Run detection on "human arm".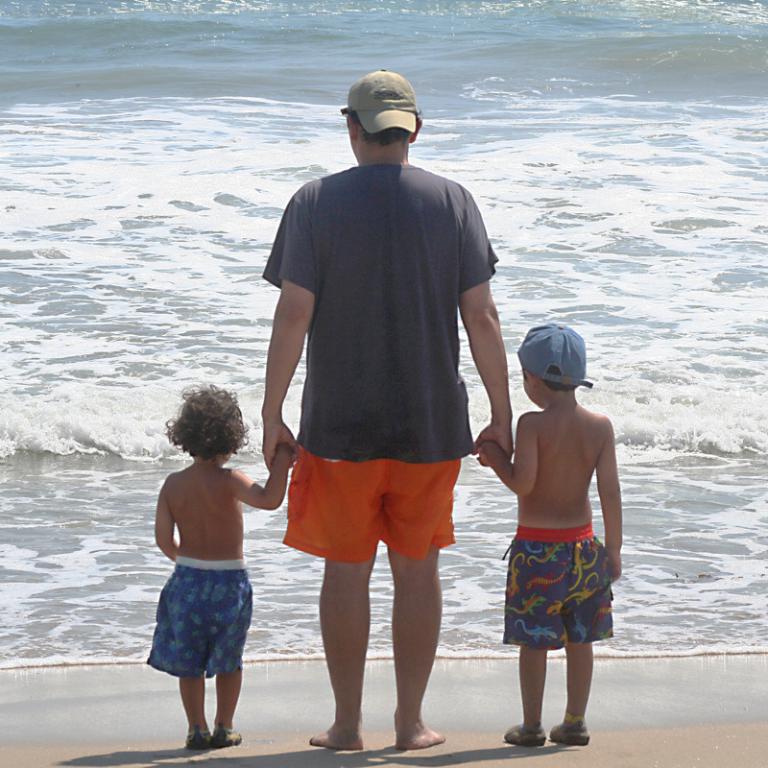
Result: [left=586, top=414, right=632, bottom=587].
